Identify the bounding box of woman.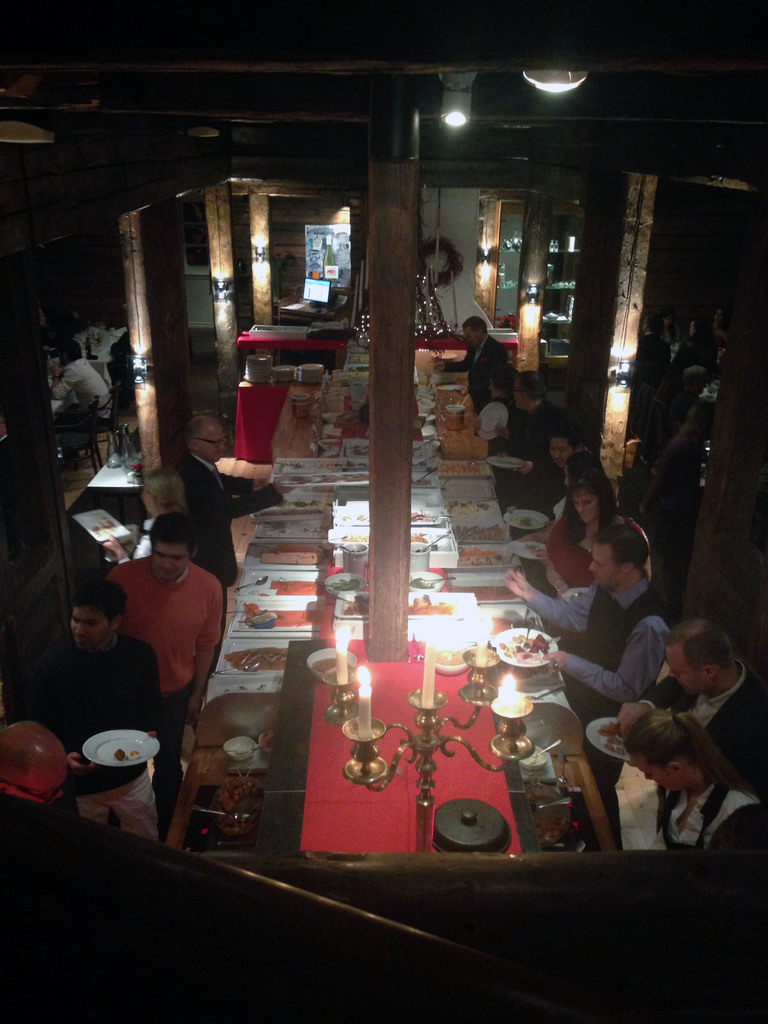
<region>612, 706, 767, 860</region>.
